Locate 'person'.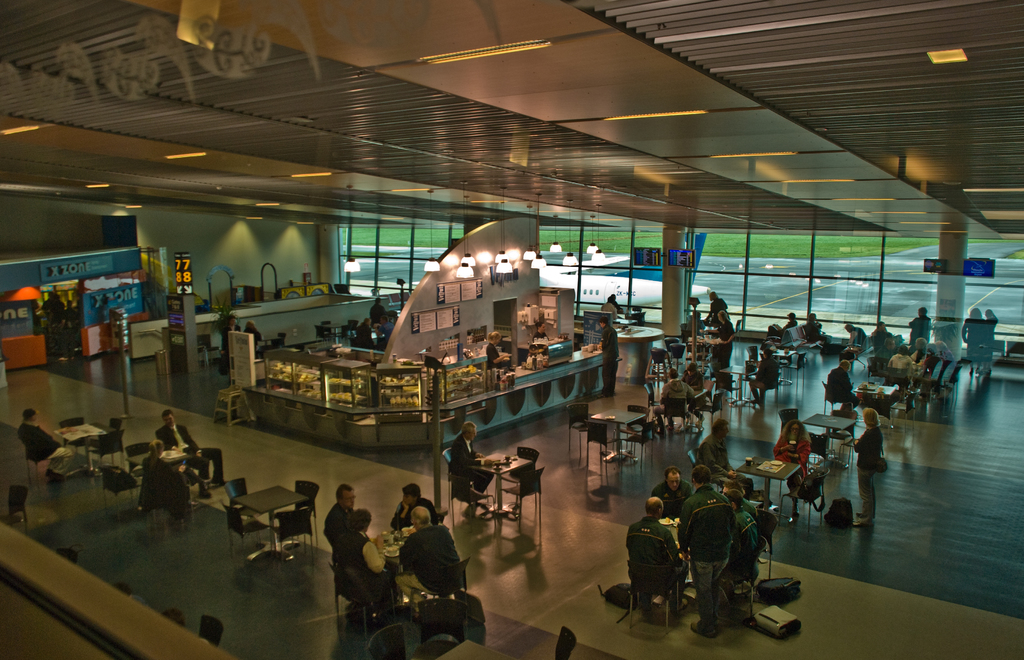
Bounding box: bbox=[445, 422, 493, 501].
